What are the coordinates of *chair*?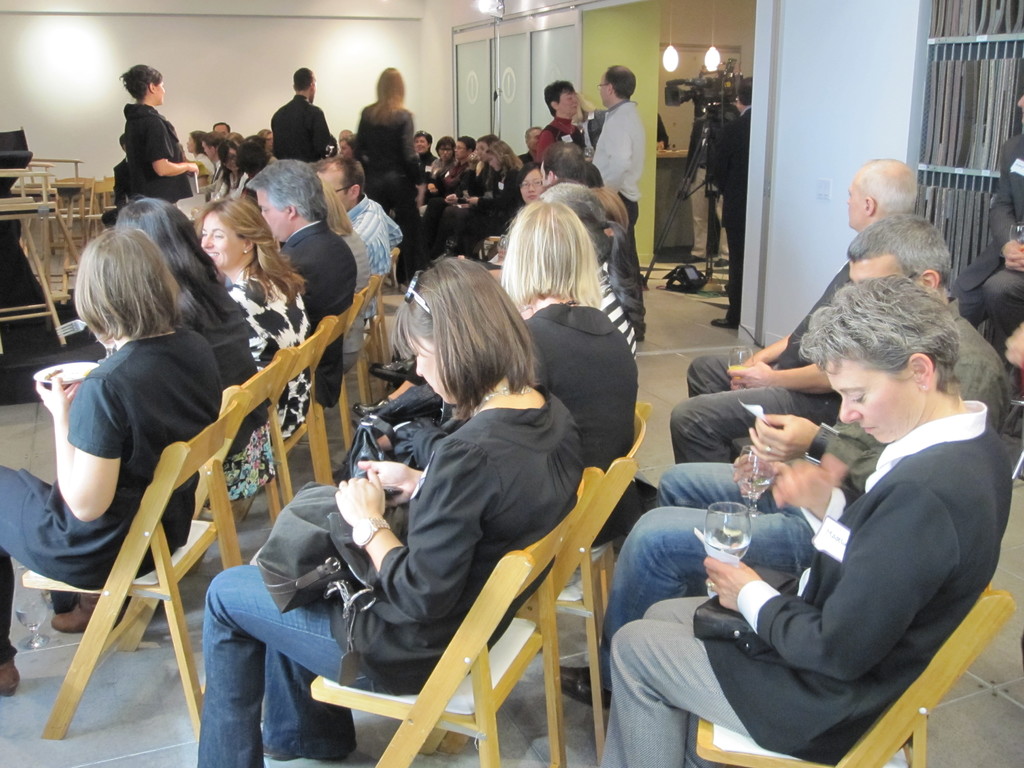
Rect(310, 468, 600, 767).
